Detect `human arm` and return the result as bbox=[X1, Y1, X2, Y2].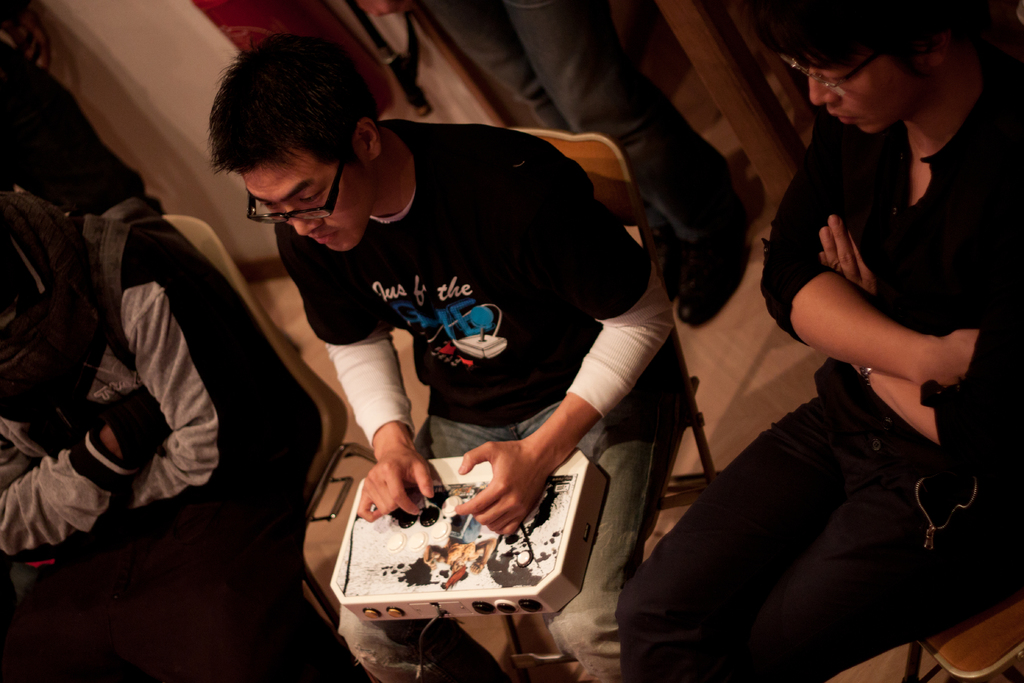
bbox=[454, 150, 682, 544].
